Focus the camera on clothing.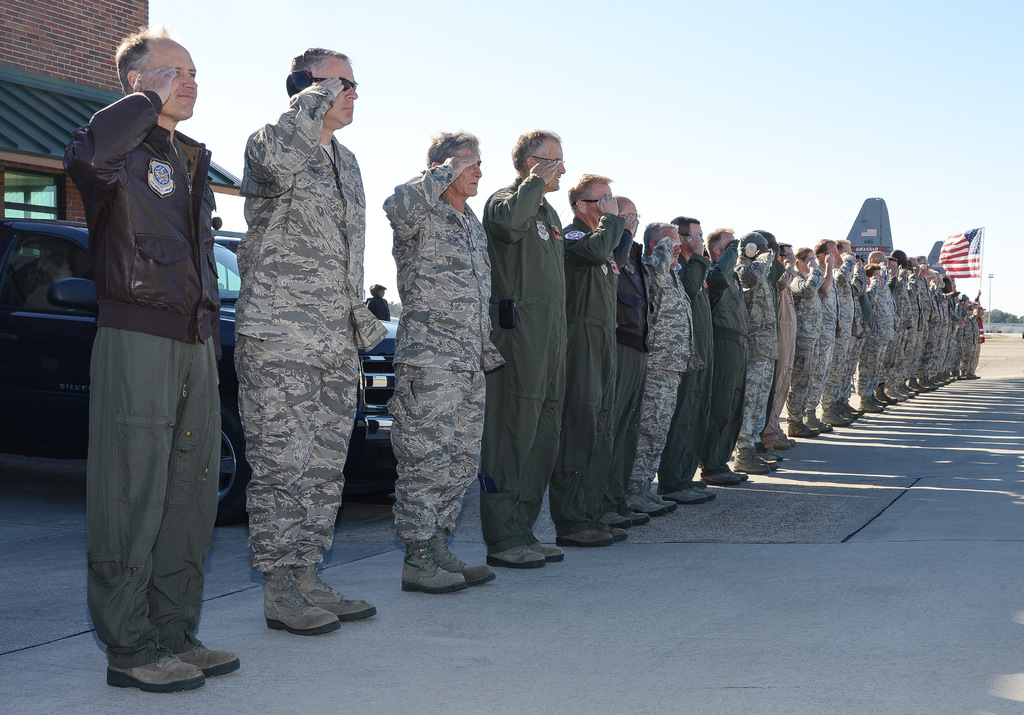
Focus region: [x1=610, y1=236, x2=651, y2=499].
